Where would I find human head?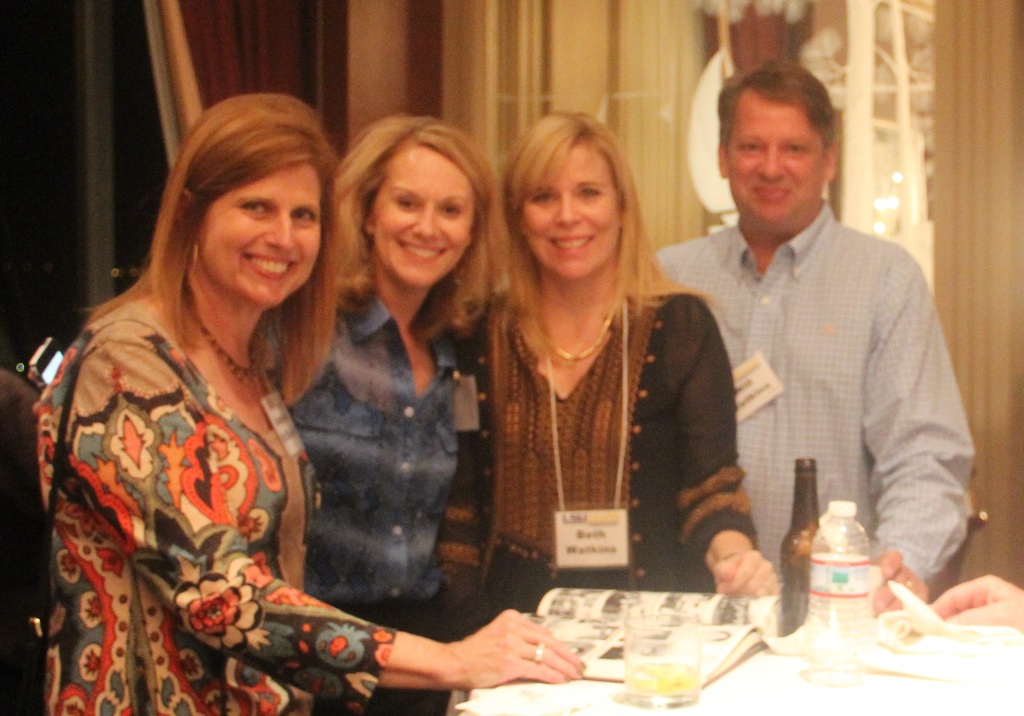
At (149, 97, 330, 305).
